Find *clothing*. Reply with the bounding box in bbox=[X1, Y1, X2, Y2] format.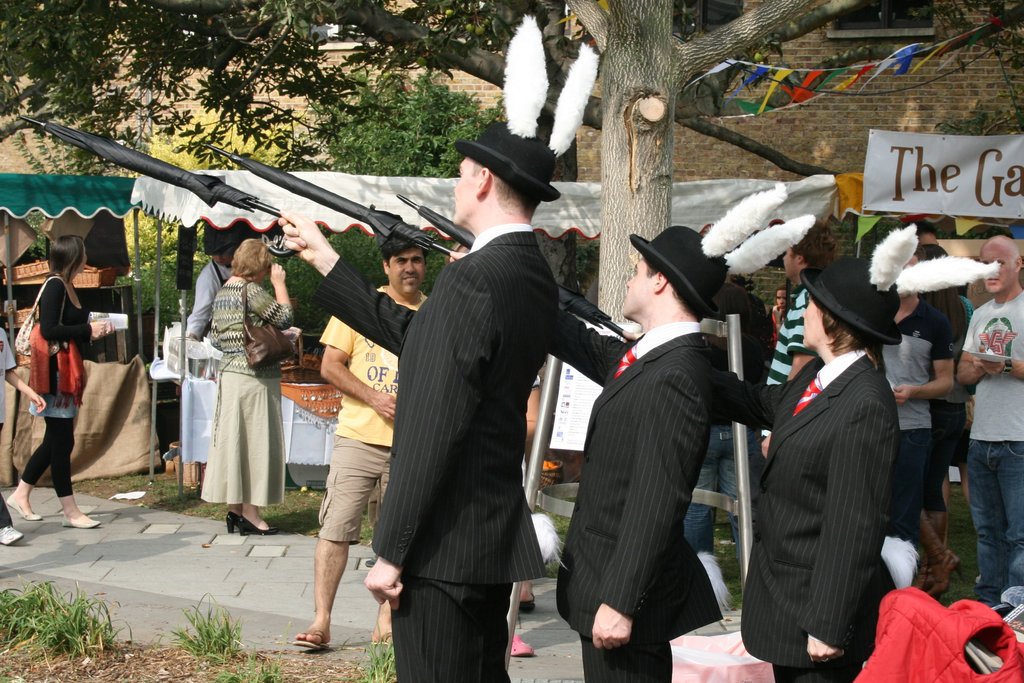
bbox=[960, 288, 1023, 441].
